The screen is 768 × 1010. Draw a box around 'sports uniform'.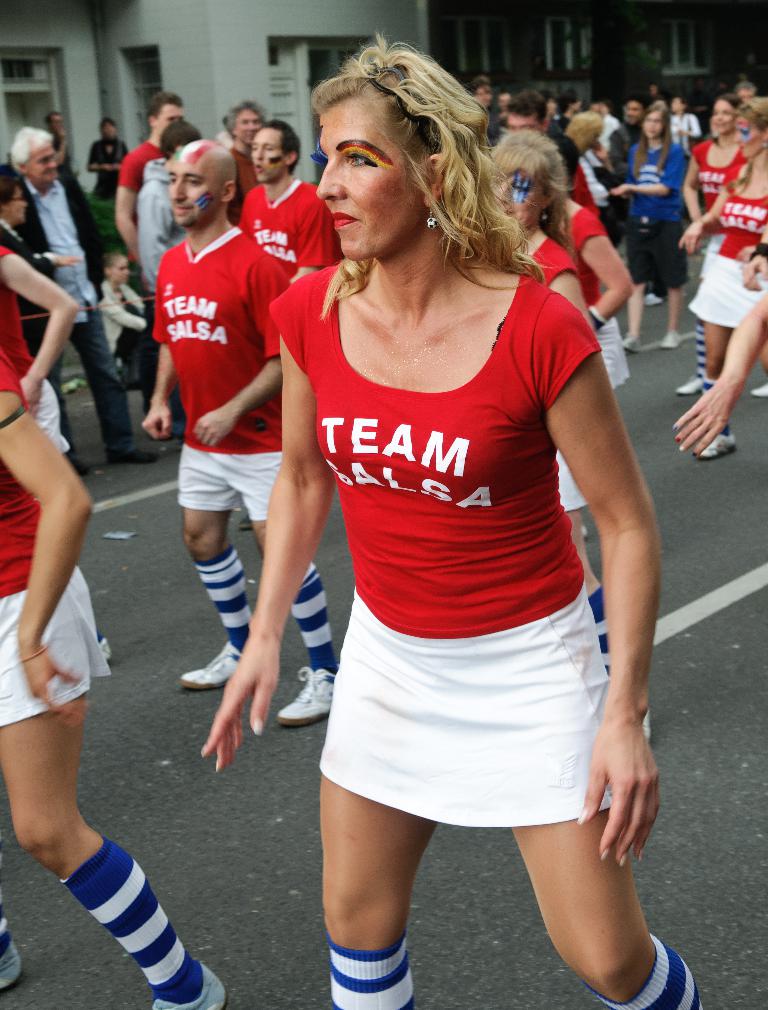
bbox(261, 242, 667, 853).
